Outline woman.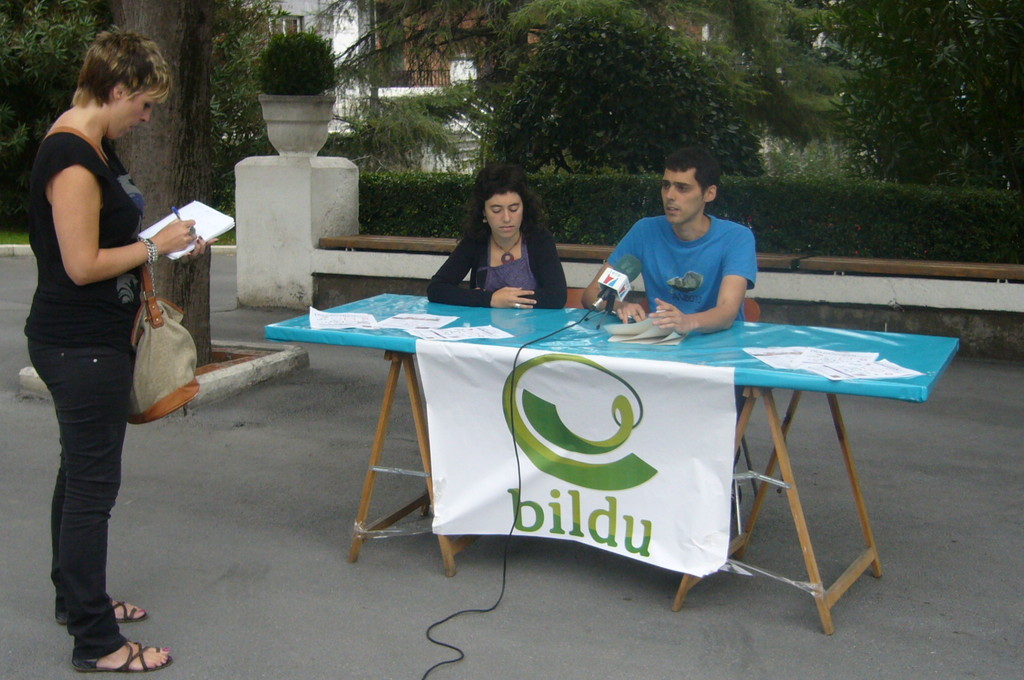
Outline: locate(428, 175, 581, 303).
